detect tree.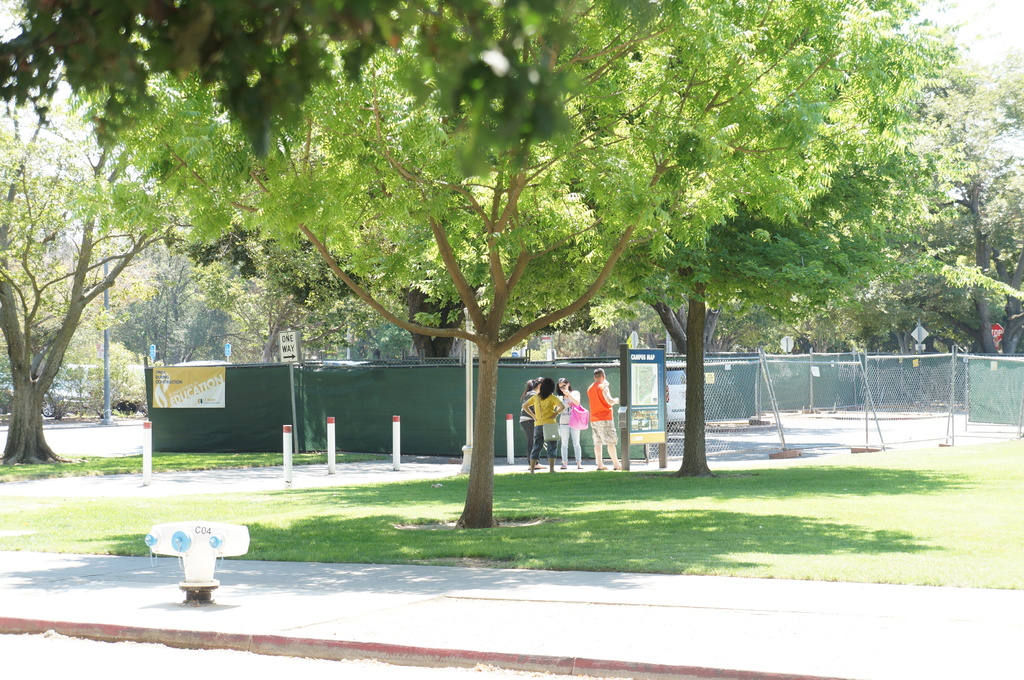
Detected at crop(0, 27, 168, 472).
